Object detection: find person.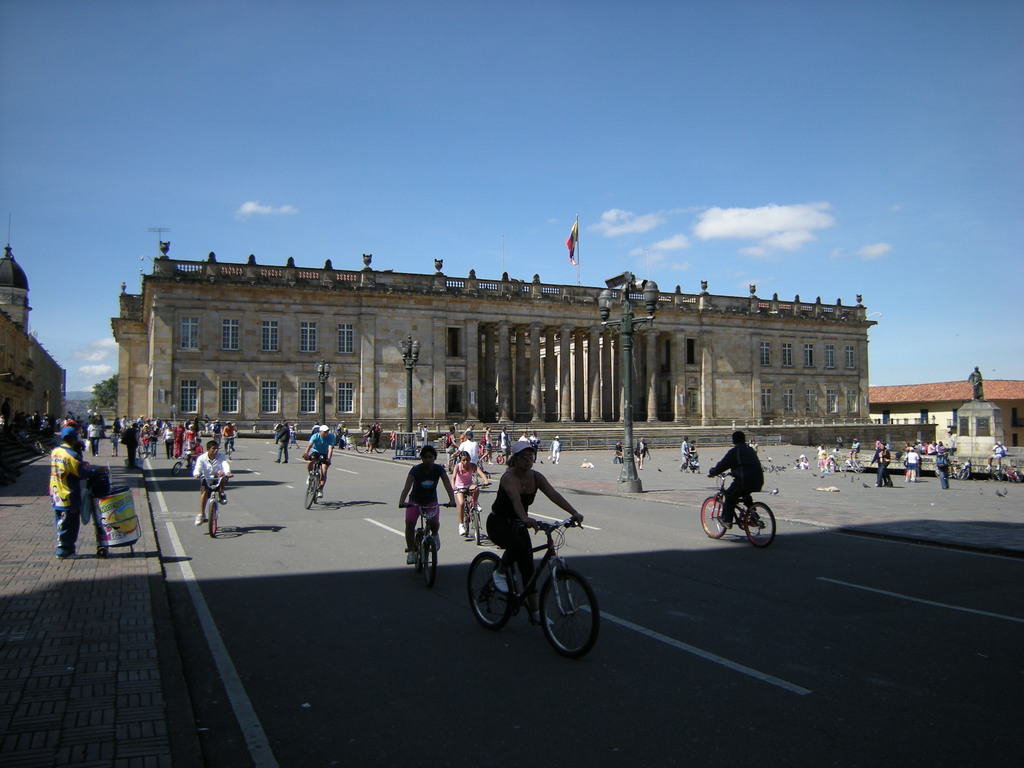
crop(124, 425, 141, 458).
